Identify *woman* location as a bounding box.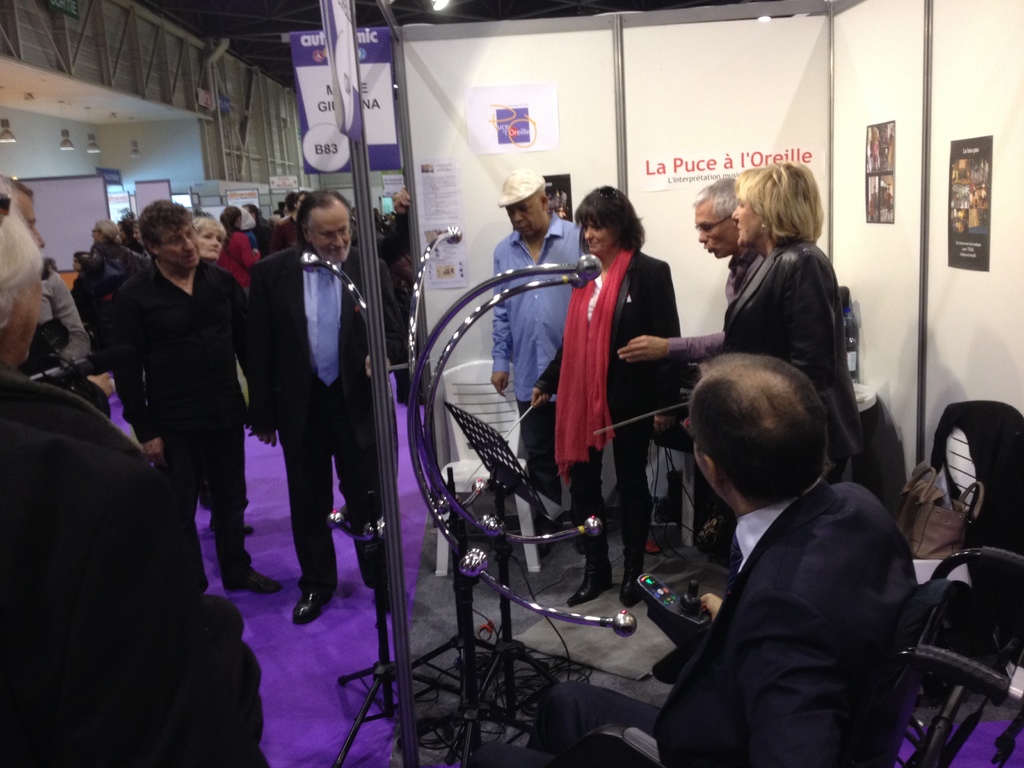
530,186,680,609.
